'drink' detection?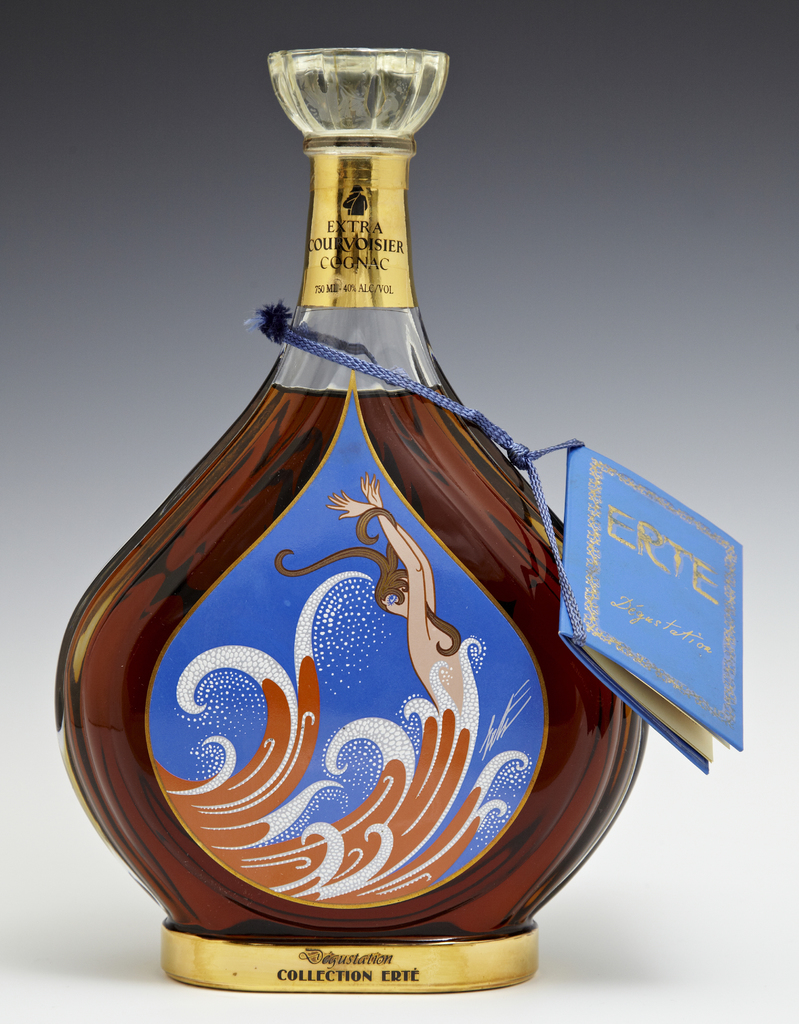
<bbox>56, 145, 711, 969</bbox>
